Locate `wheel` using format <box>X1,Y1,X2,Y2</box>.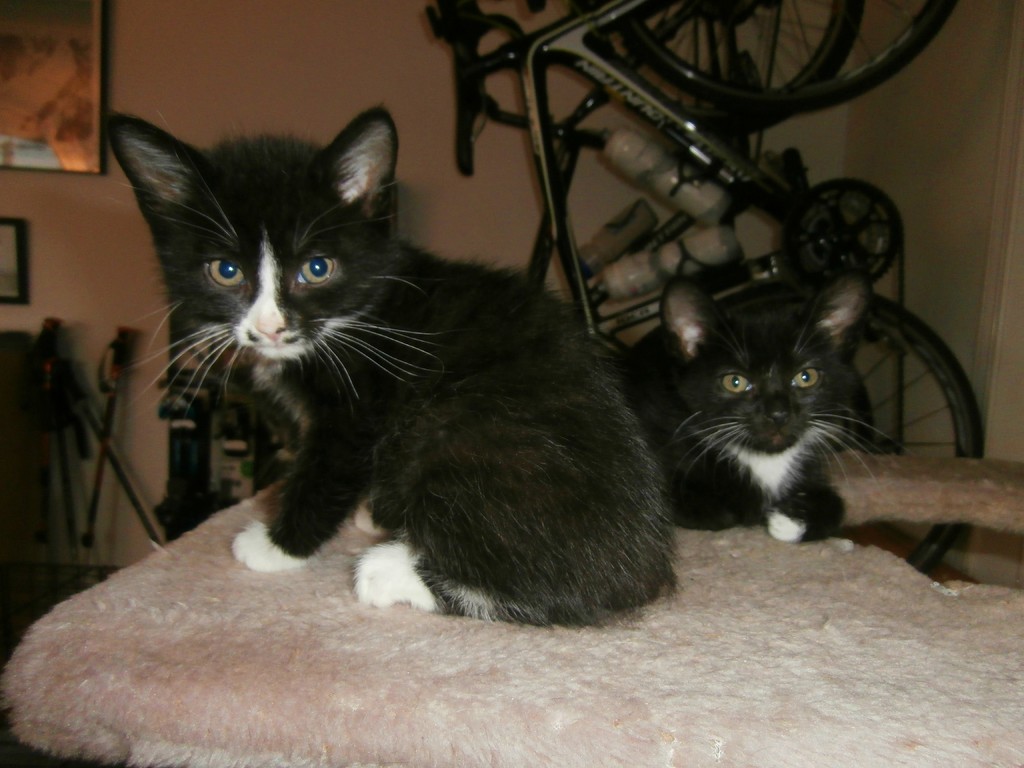
<box>716,292,983,572</box>.
